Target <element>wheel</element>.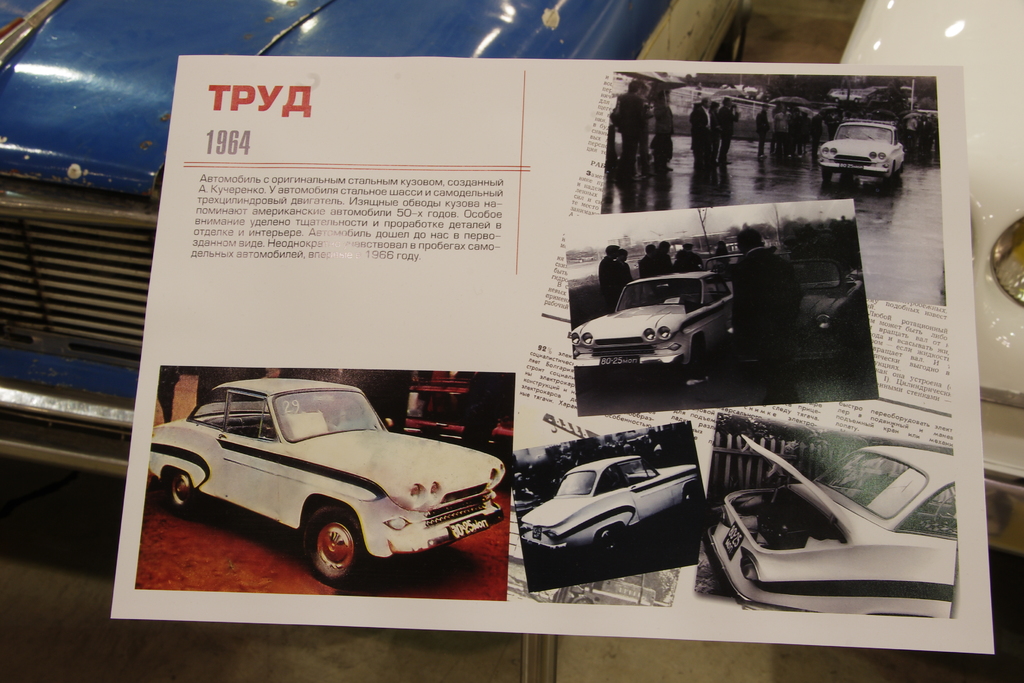
Target region: detection(169, 468, 199, 512).
